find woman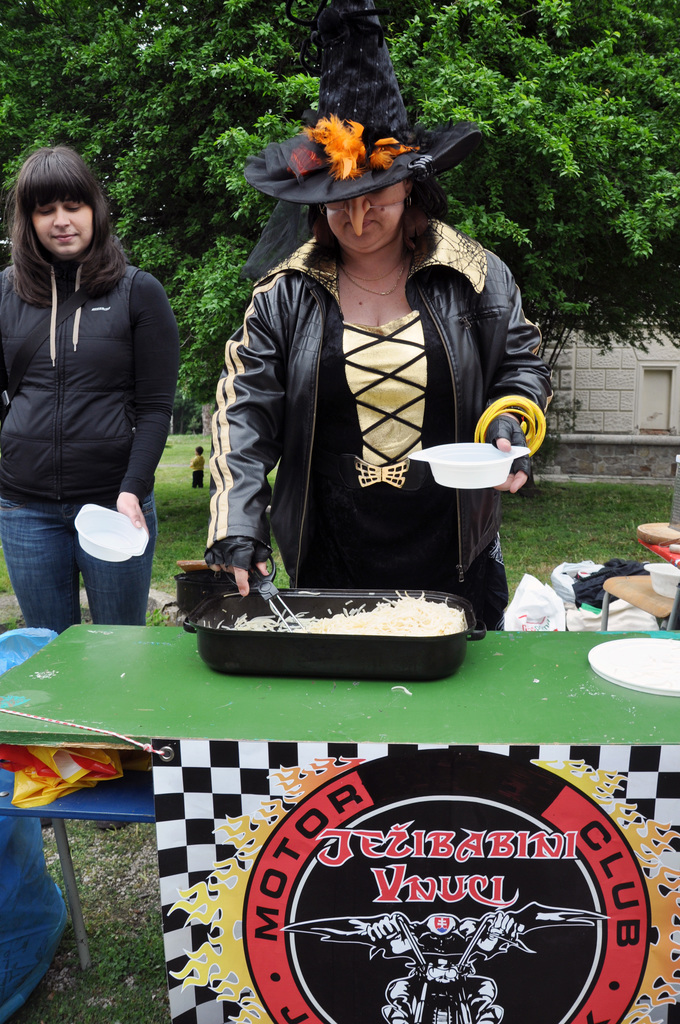
x1=187 y1=84 x2=565 y2=679
